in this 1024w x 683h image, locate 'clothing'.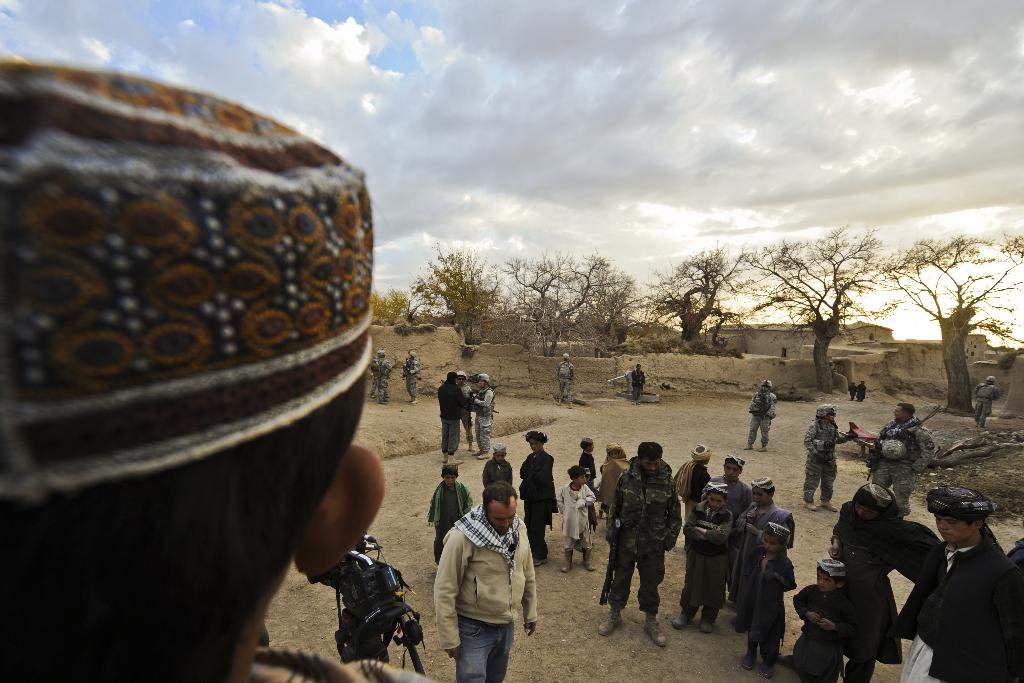
Bounding box: 801/404/853/493.
